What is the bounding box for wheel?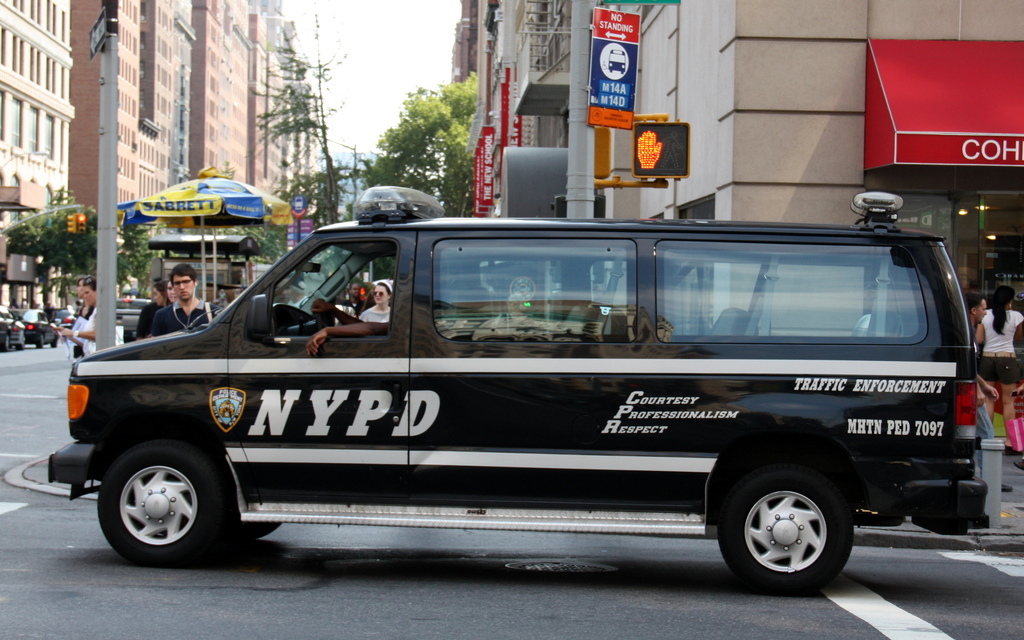
bbox=(95, 443, 229, 566).
